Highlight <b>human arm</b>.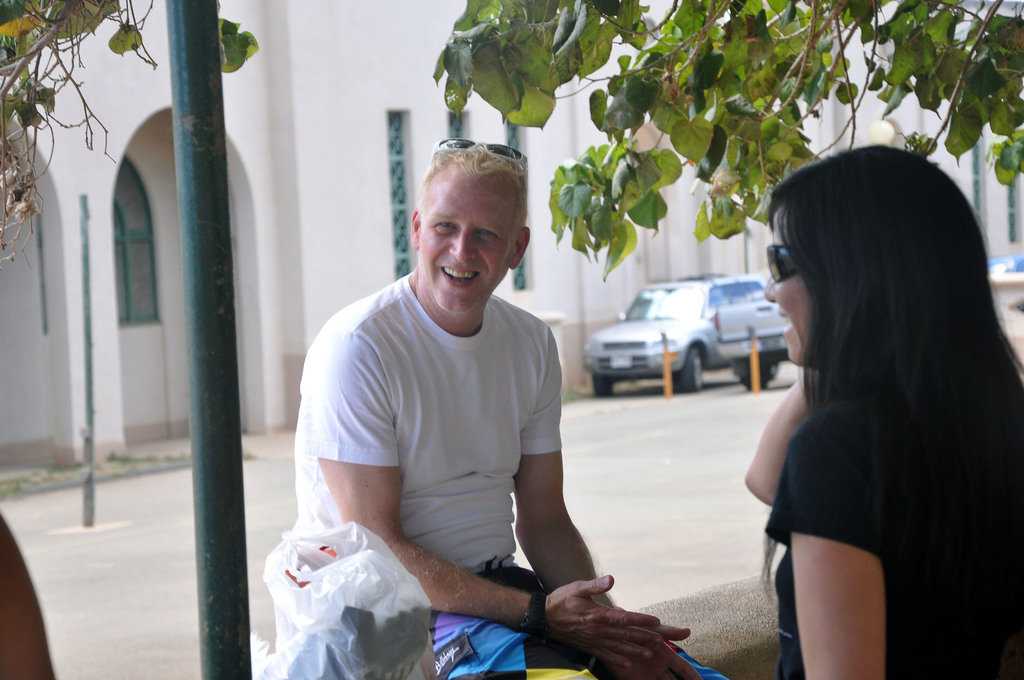
Highlighted region: {"left": 797, "top": 423, "right": 892, "bottom": 679}.
